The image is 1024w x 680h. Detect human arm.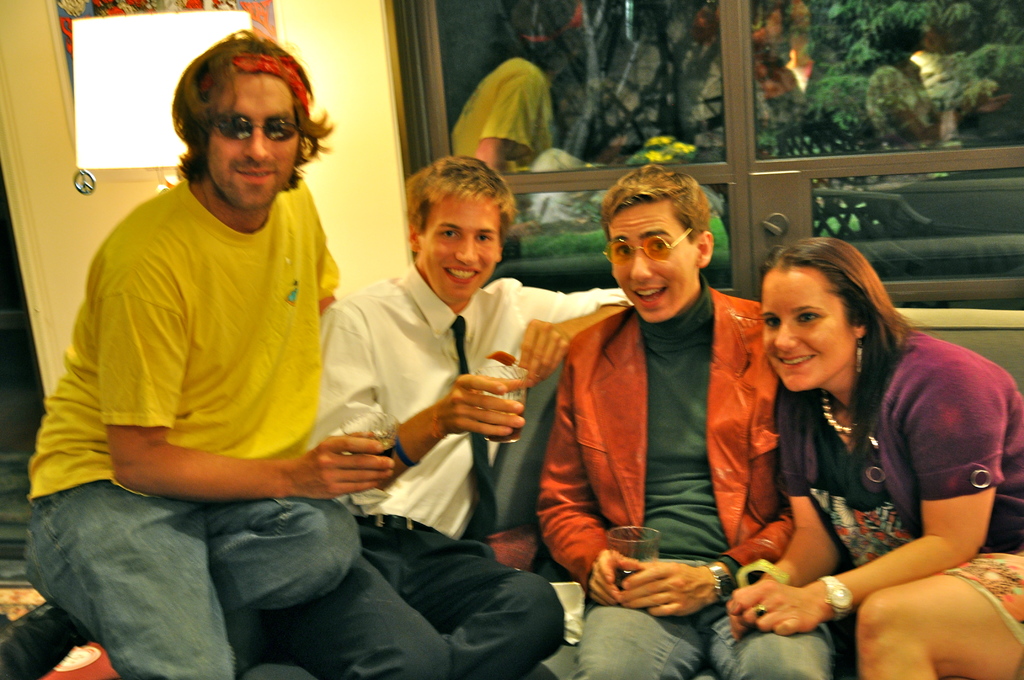
Detection: <bbox>318, 298, 528, 509</bbox>.
